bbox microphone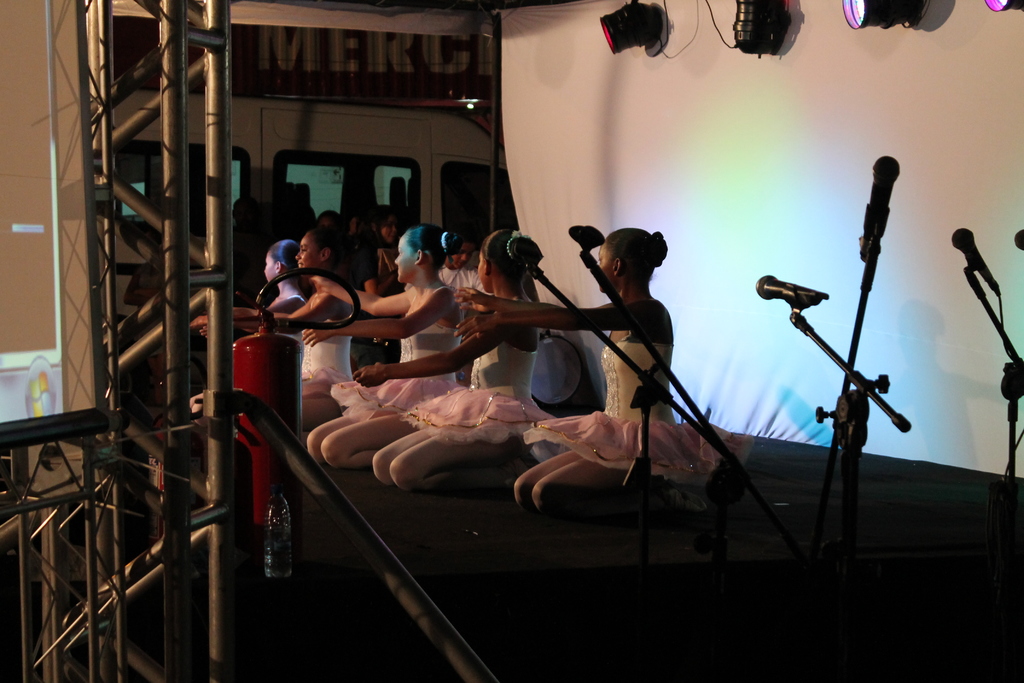
<box>750,270,833,307</box>
